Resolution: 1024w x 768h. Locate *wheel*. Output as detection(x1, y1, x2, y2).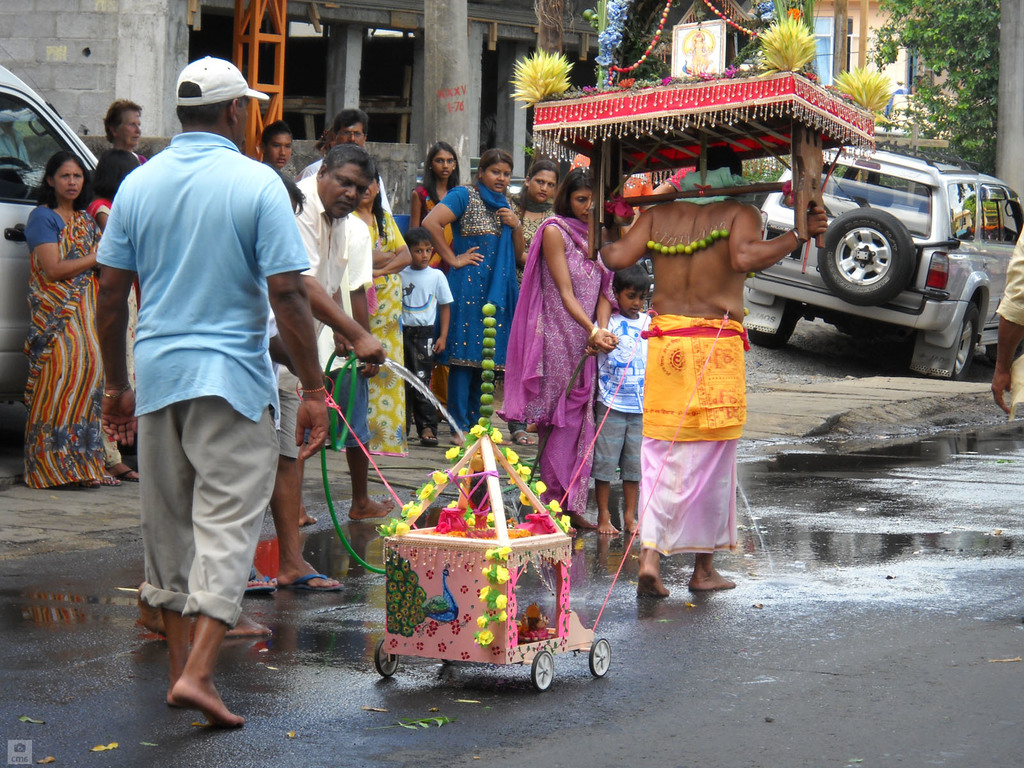
detection(948, 311, 980, 378).
